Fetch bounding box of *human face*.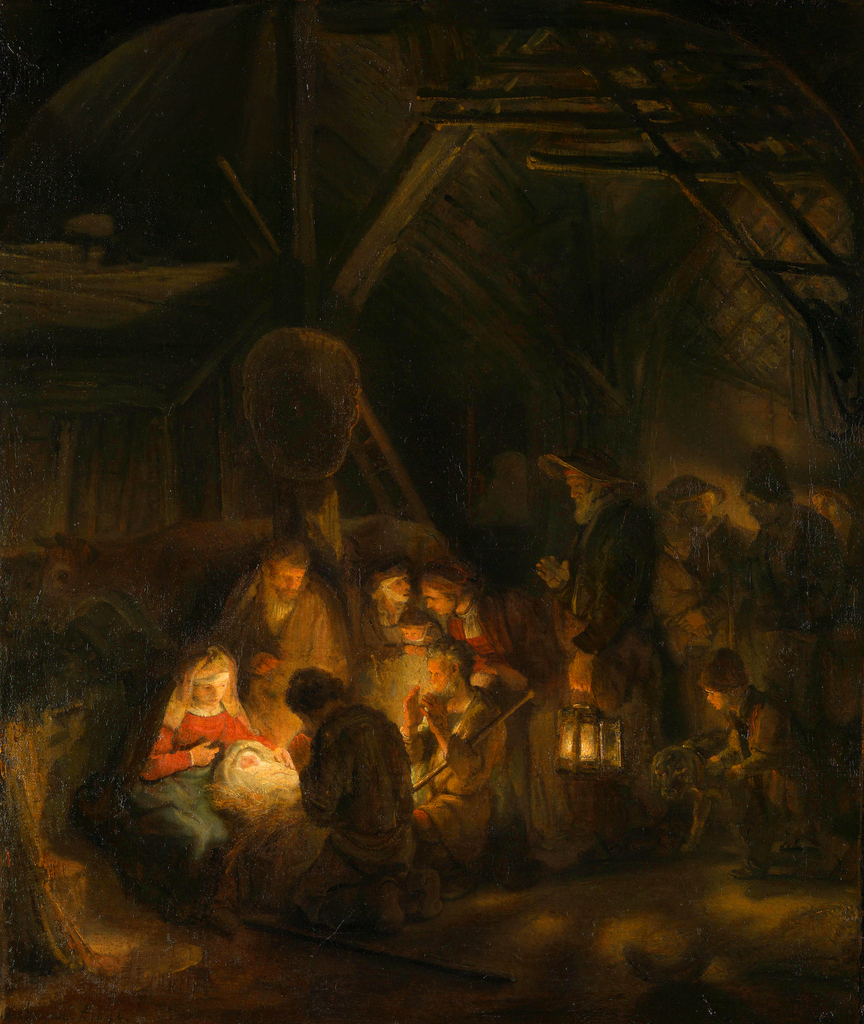
Bbox: crop(390, 568, 413, 600).
